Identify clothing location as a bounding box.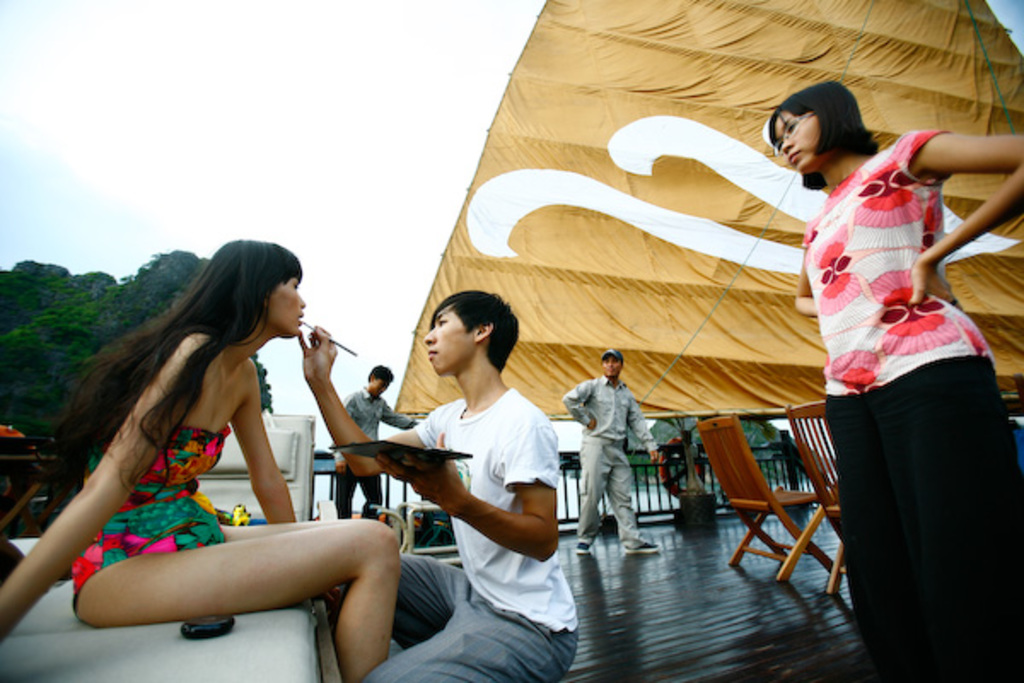
[346, 382, 580, 680].
